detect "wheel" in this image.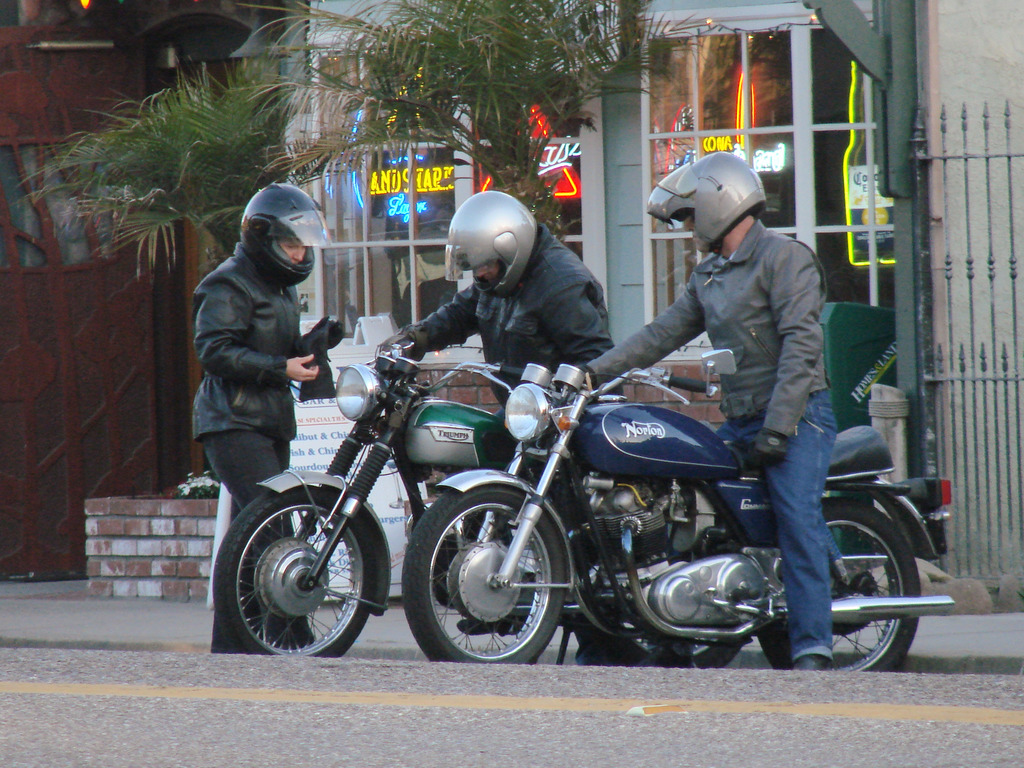
Detection: x1=212, y1=485, x2=378, y2=665.
